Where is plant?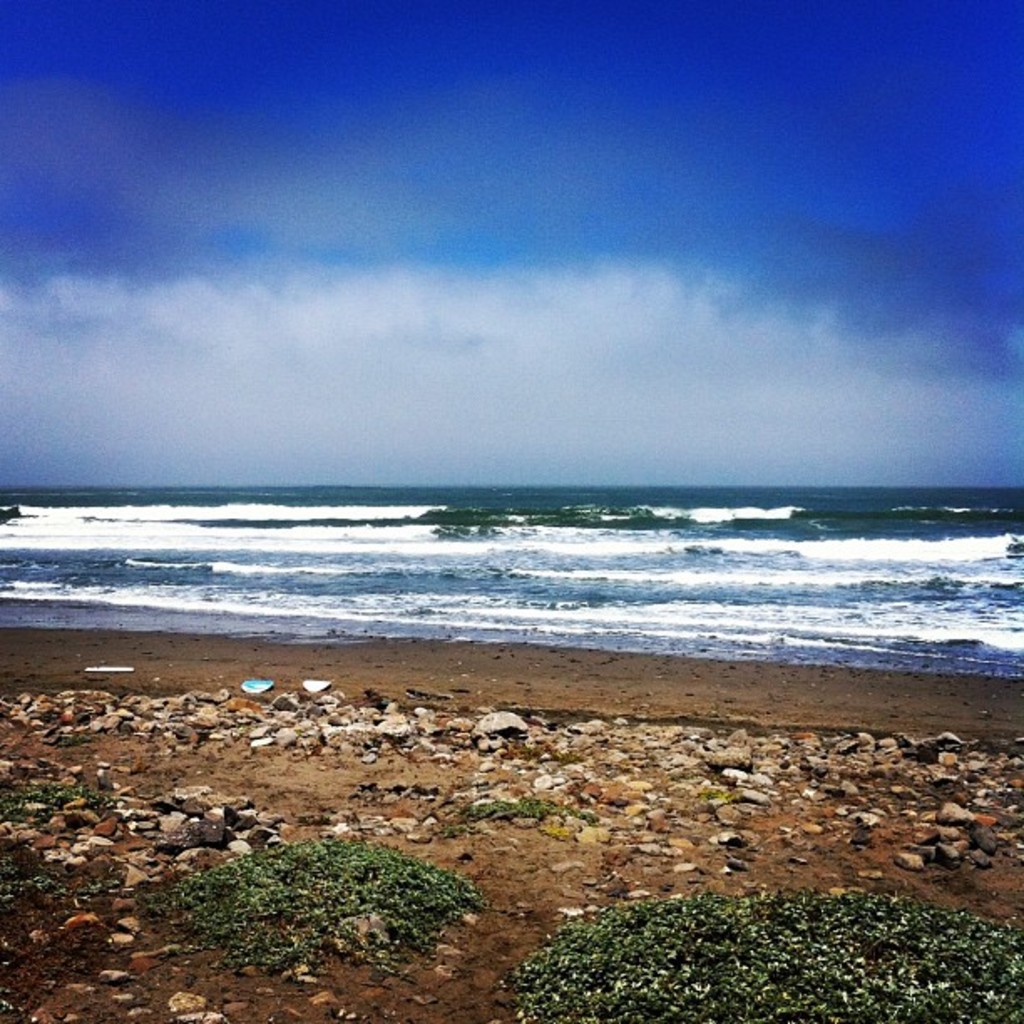
BBox(0, 781, 110, 917).
